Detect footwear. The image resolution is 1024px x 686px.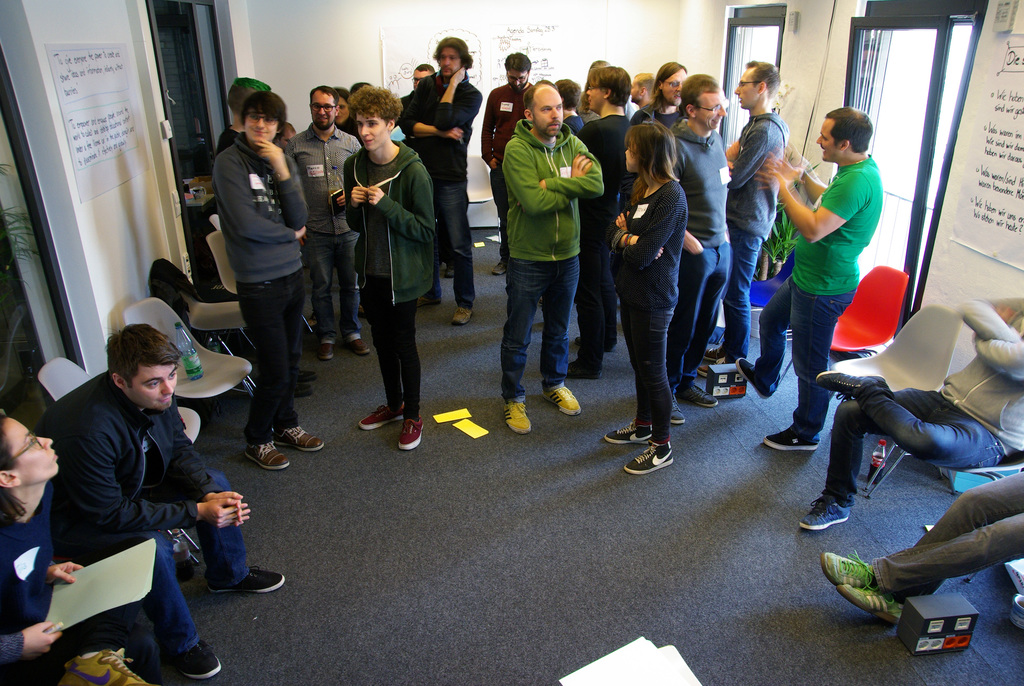
(x1=734, y1=359, x2=771, y2=402).
